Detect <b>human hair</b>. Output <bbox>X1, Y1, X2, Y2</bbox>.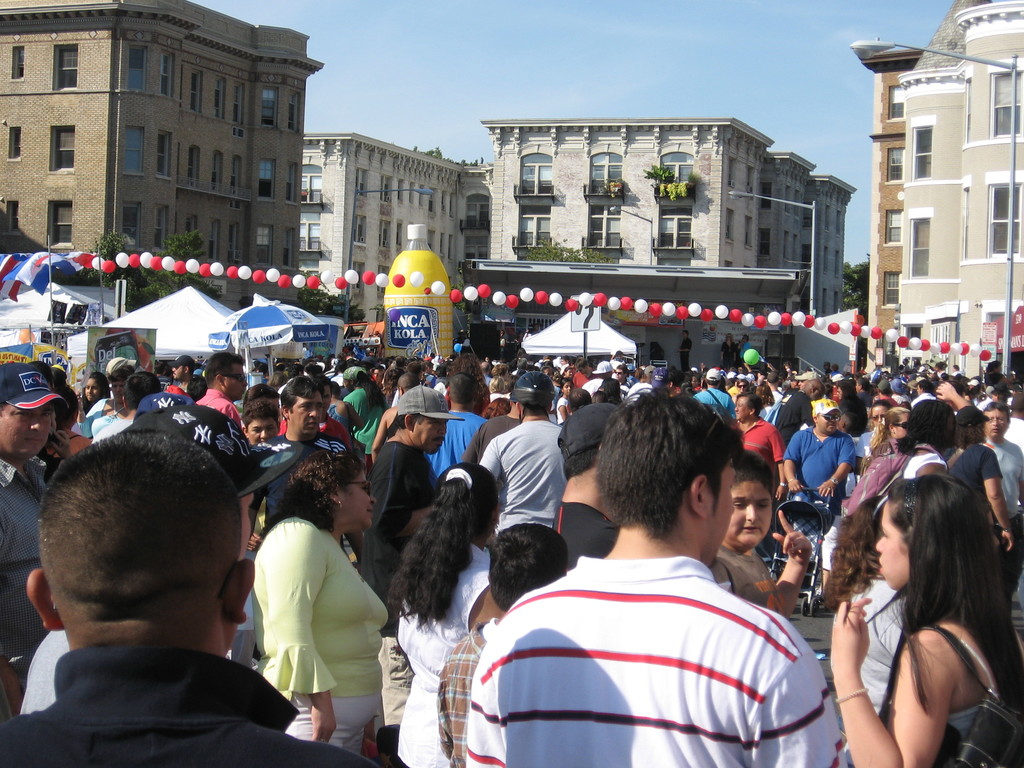
<bbox>447, 359, 484, 405</bbox>.
